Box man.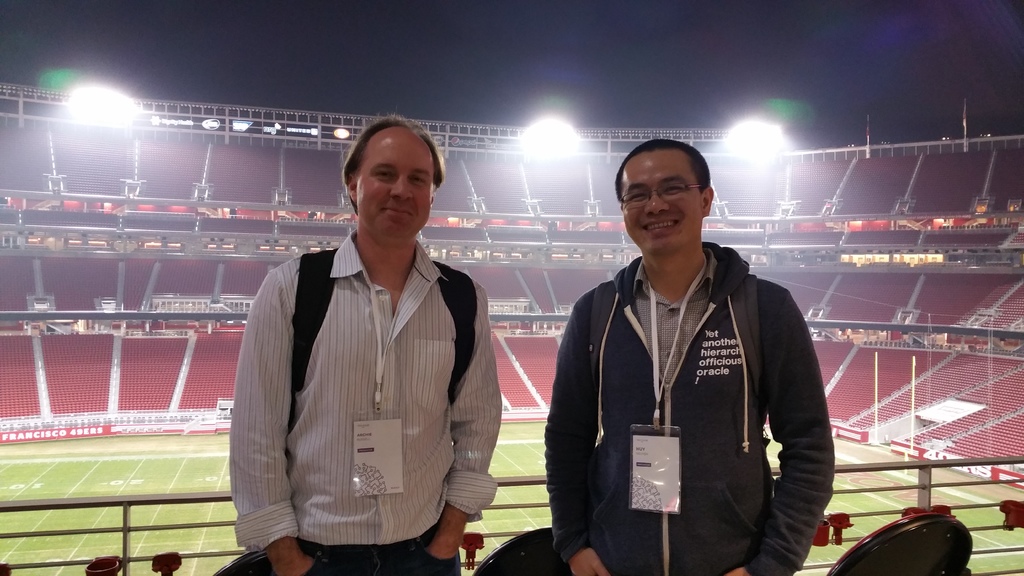
left=539, top=131, right=844, bottom=575.
